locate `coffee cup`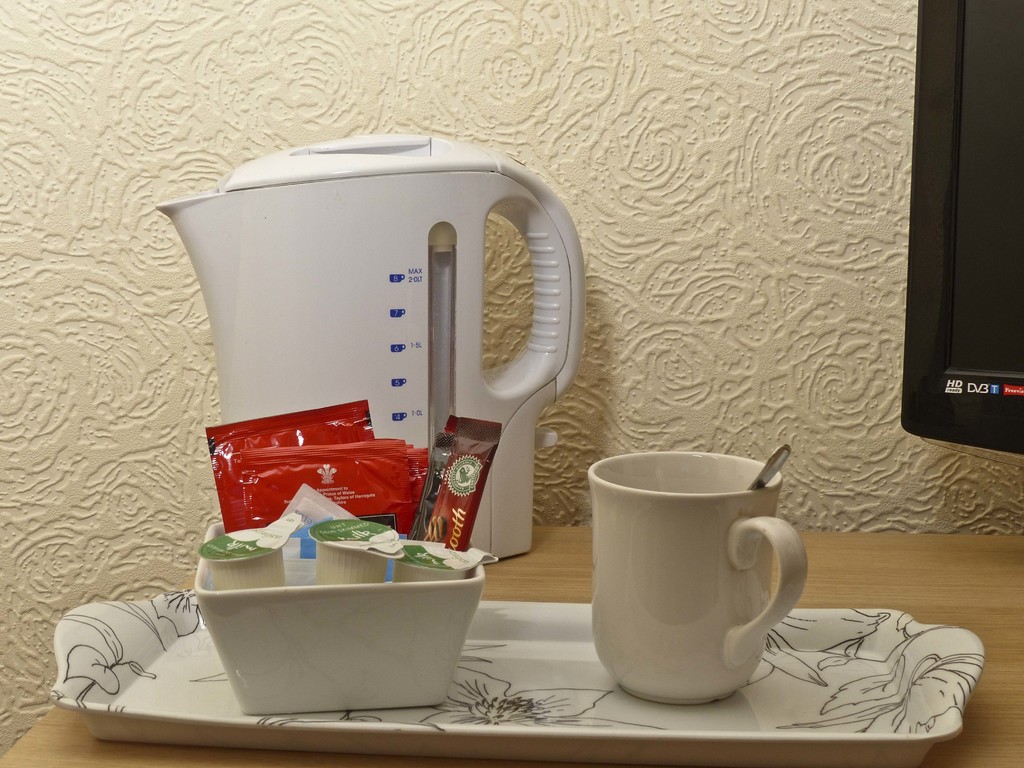
box(591, 451, 805, 706)
